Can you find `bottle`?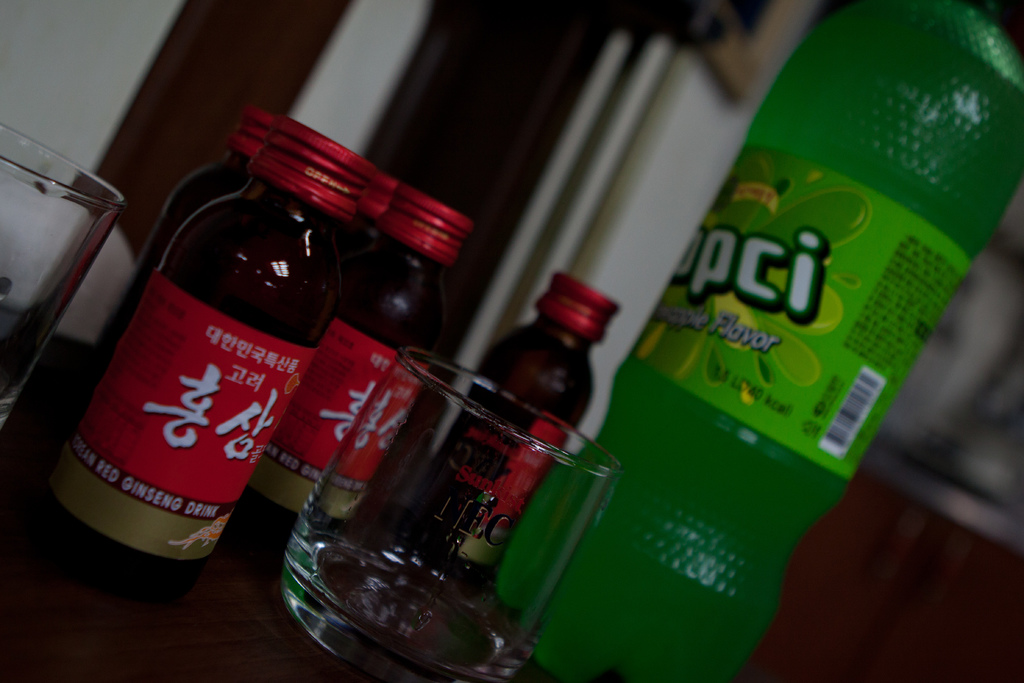
Yes, bounding box: [67,104,285,394].
